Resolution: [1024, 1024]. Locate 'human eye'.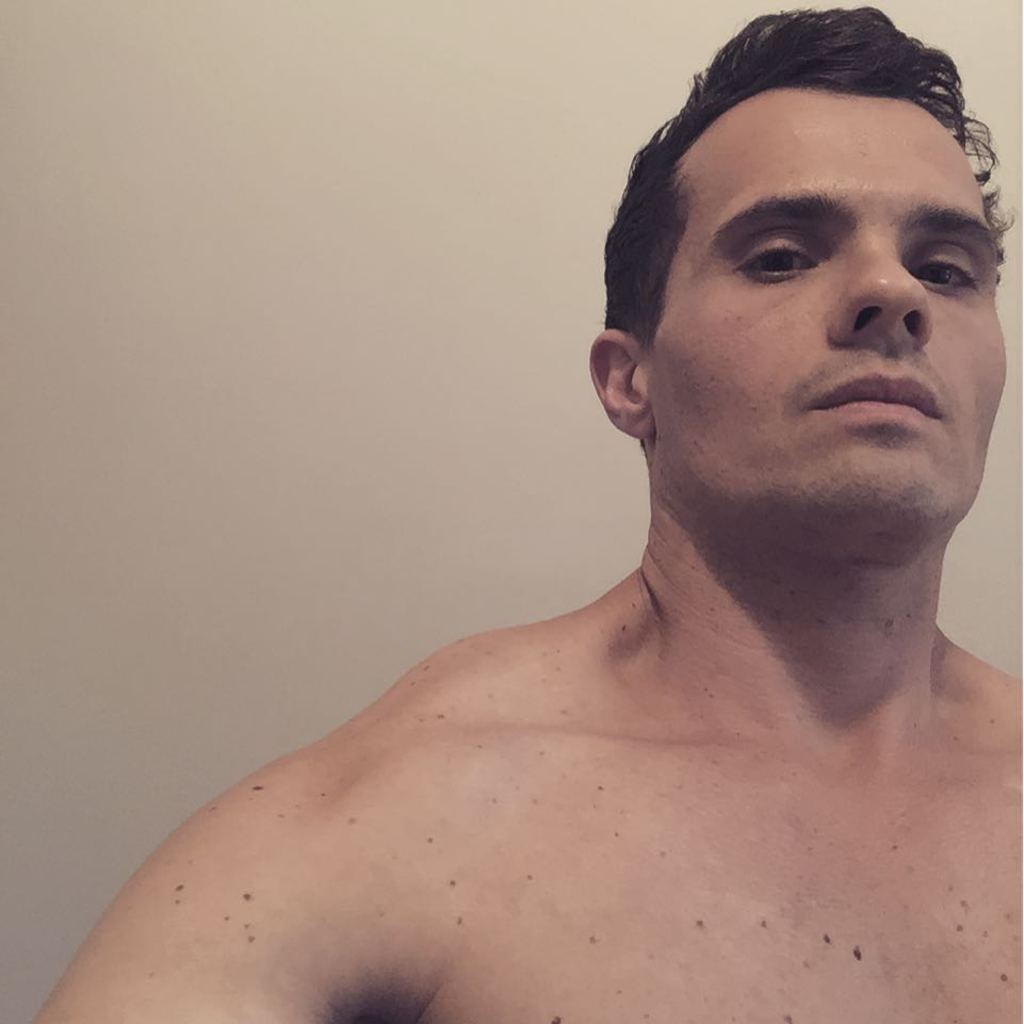
crop(735, 199, 866, 304).
